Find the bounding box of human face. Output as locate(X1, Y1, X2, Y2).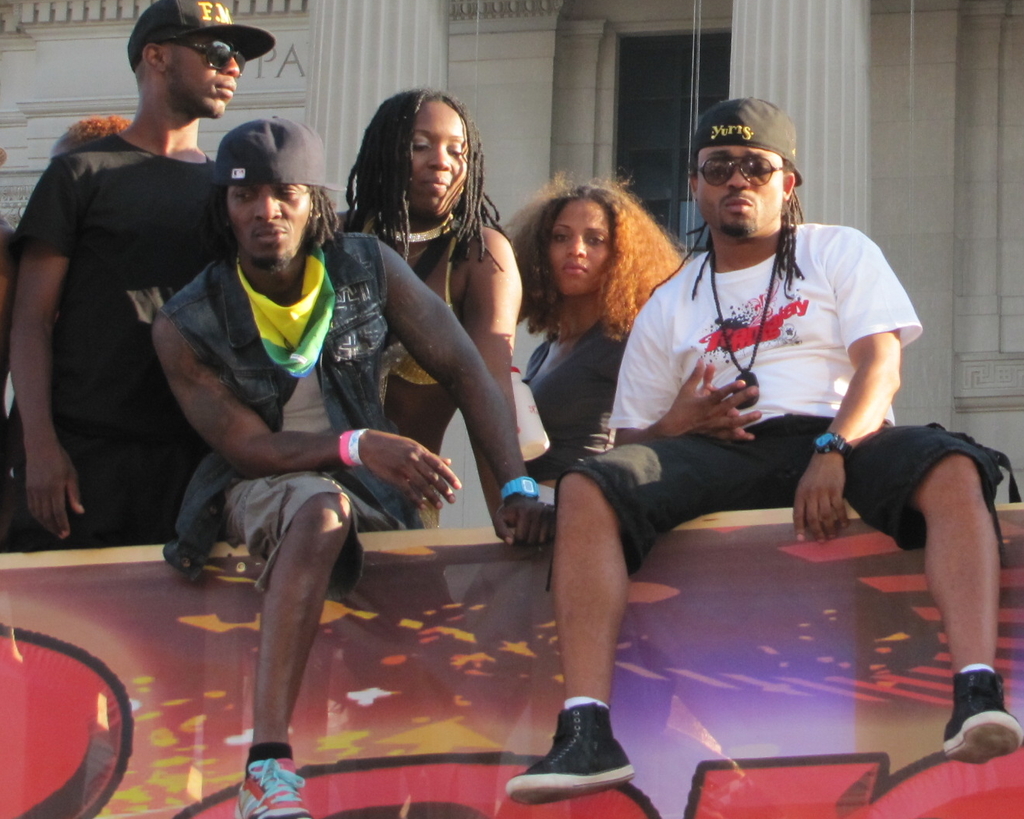
locate(549, 200, 613, 293).
